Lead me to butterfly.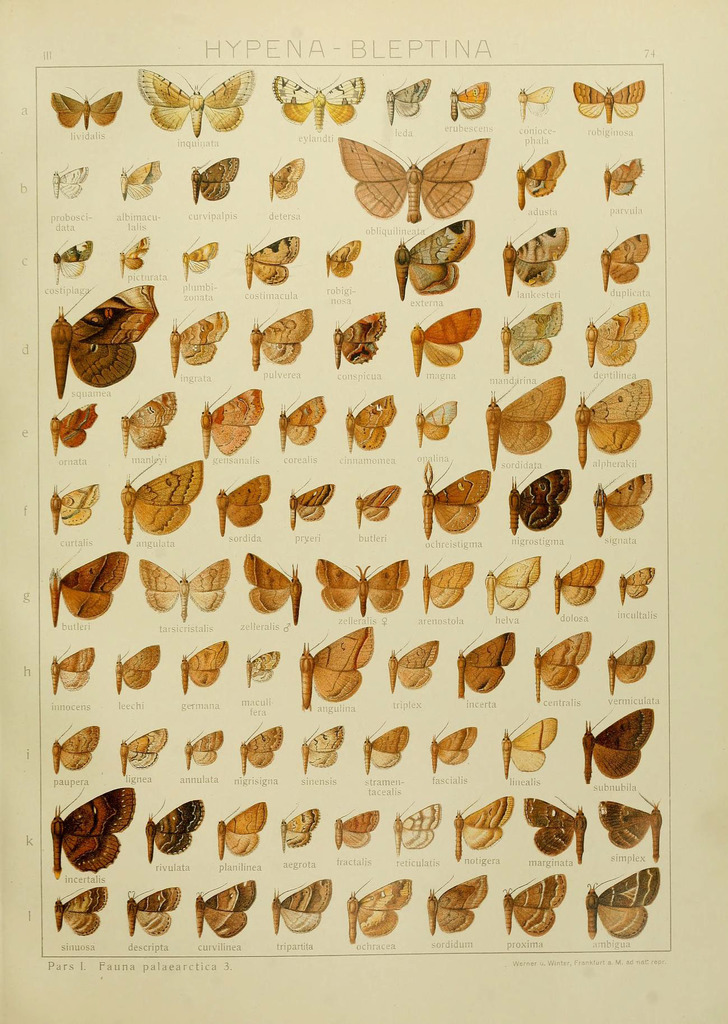
Lead to x1=45 y1=788 x2=134 y2=877.
